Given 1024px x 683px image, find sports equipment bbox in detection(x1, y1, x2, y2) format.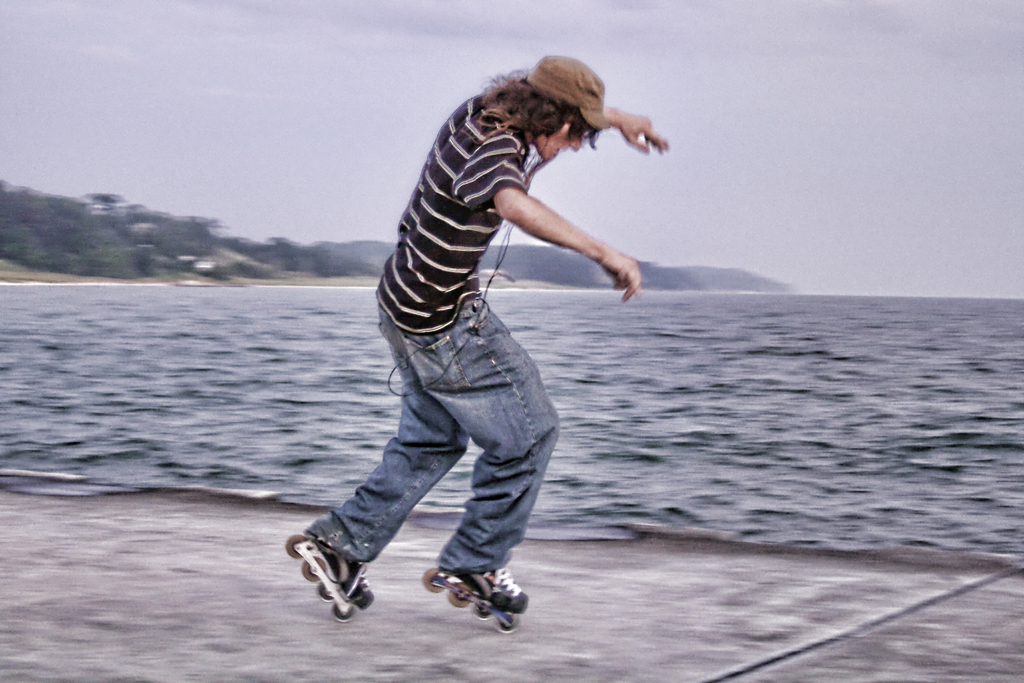
detection(419, 566, 530, 638).
